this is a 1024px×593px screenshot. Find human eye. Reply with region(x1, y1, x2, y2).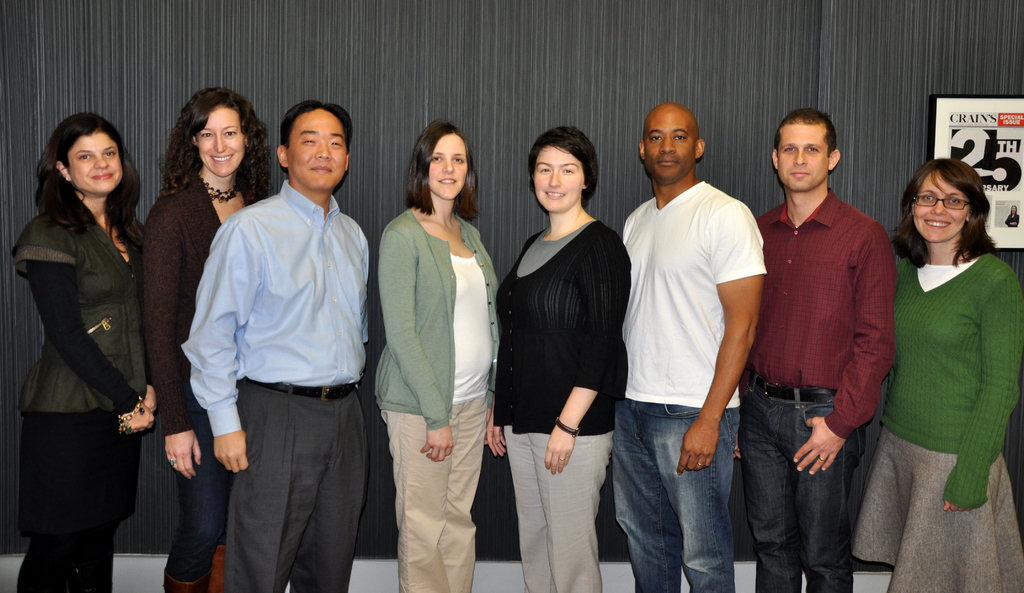
region(301, 137, 316, 145).
